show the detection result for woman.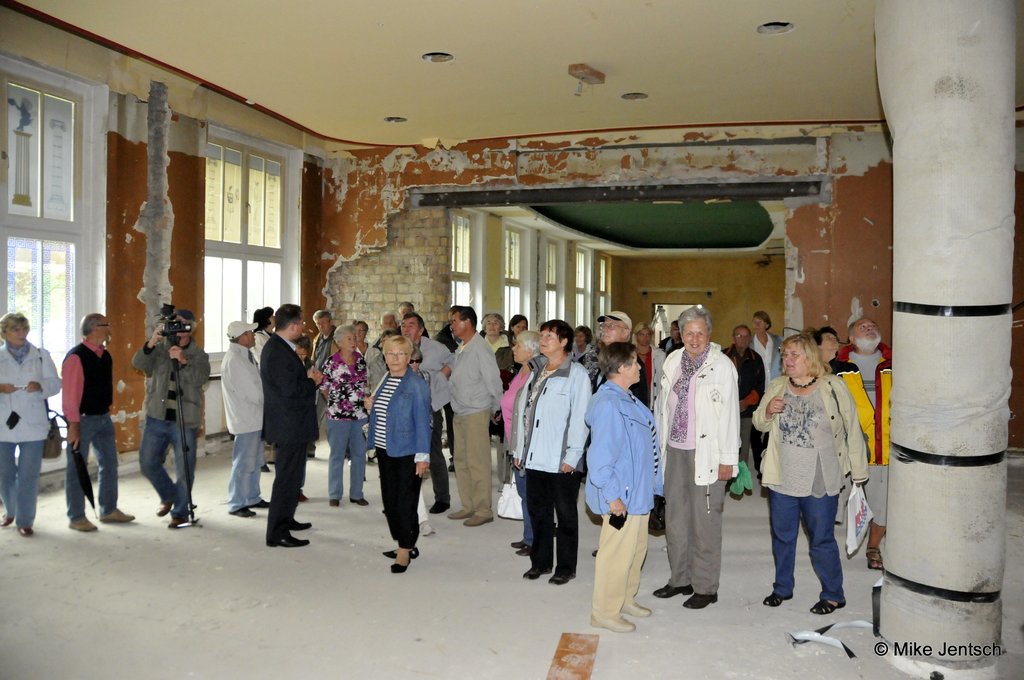
x1=371, y1=329, x2=434, y2=571.
